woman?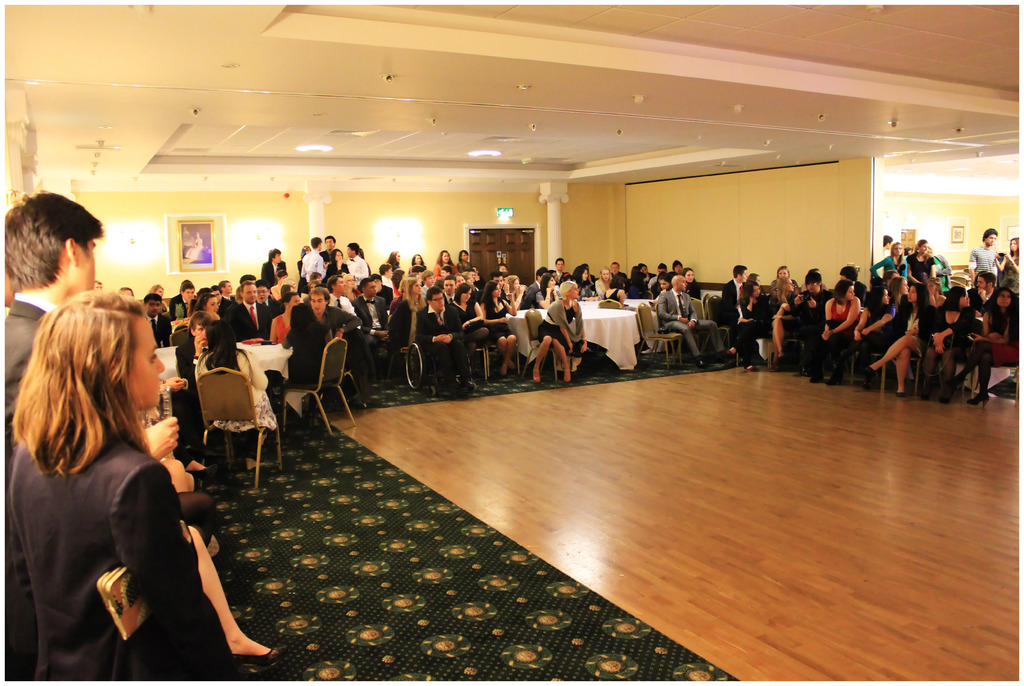
detection(534, 279, 588, 386)
